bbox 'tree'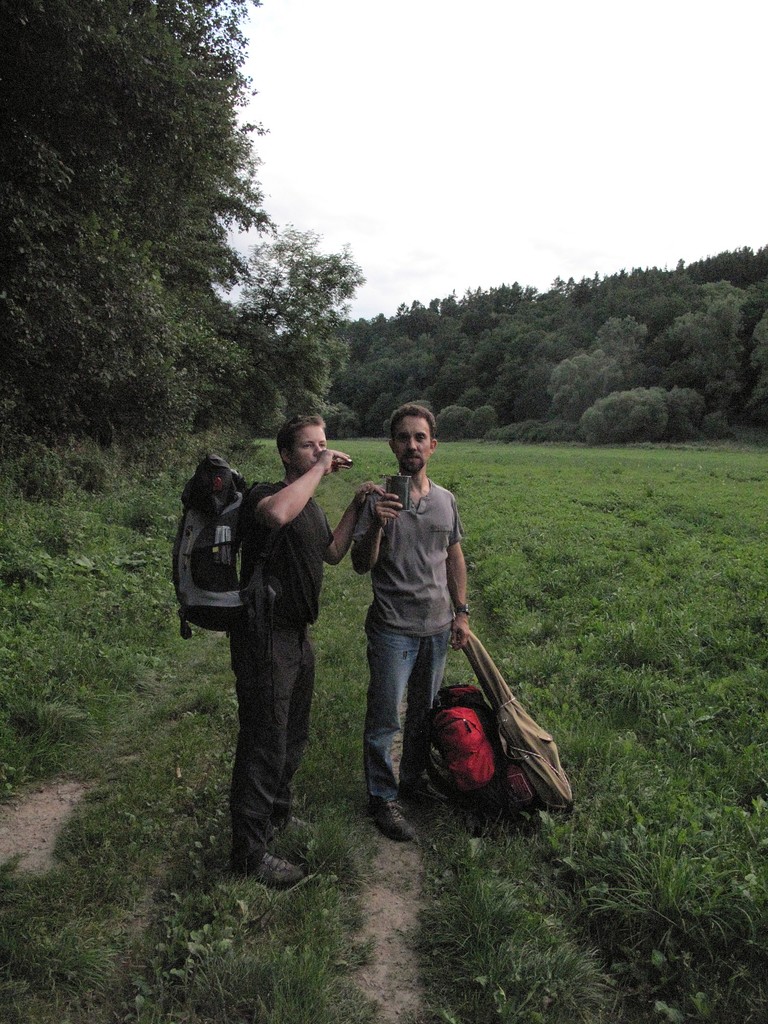
select_region(227, 218, 367, 424)
